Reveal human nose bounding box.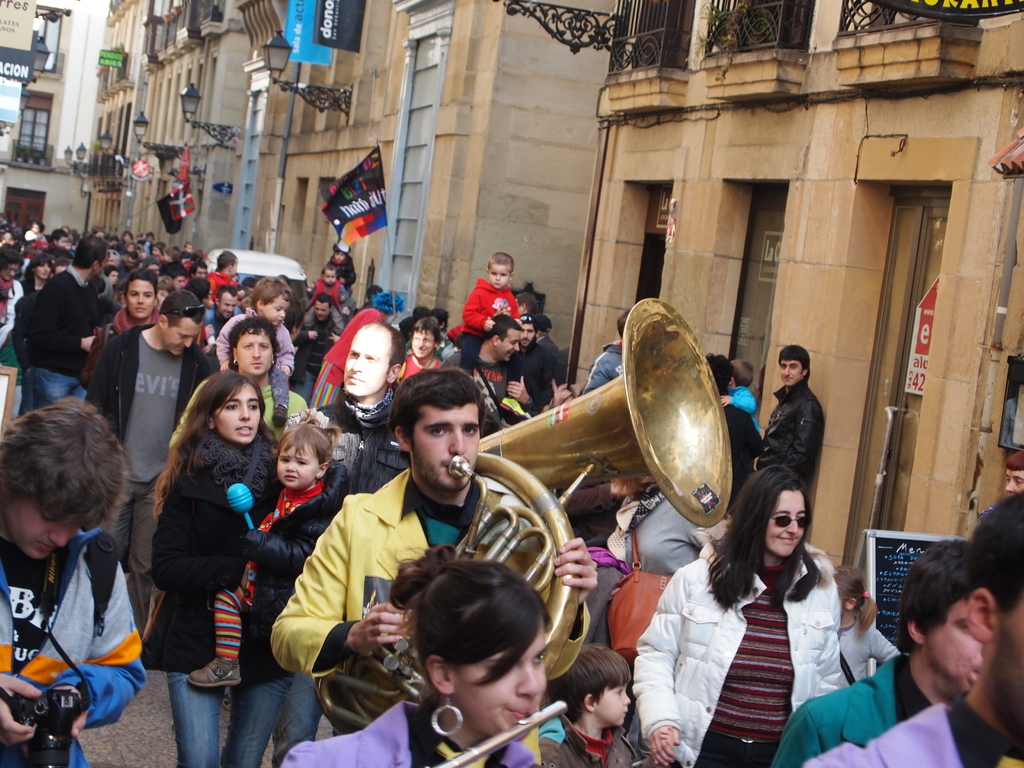
Revealed: (left=446, top=428, right=465, bottom=456).
